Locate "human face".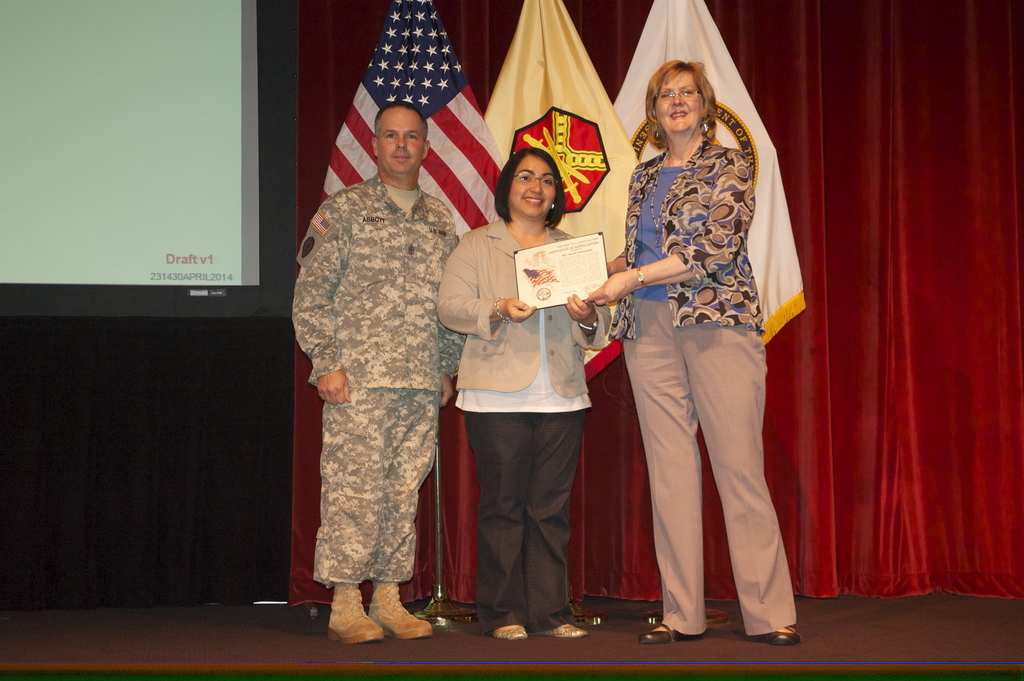
Bounding box: (left=650, top=65, right=705, bottom=131).
